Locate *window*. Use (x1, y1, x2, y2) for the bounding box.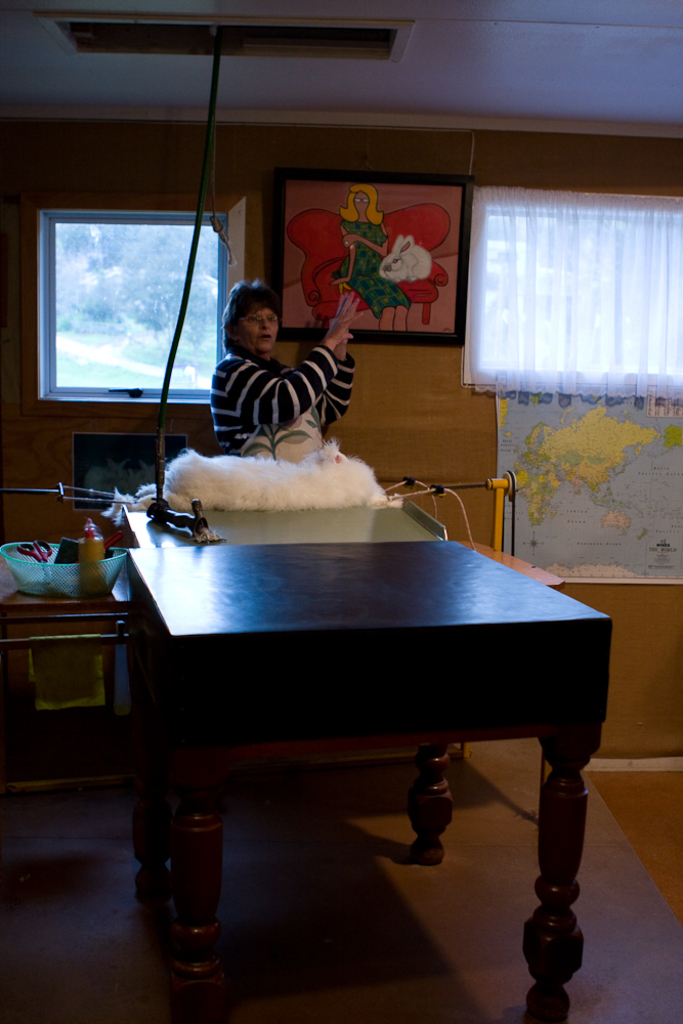
(463, 177, 682, 392).
